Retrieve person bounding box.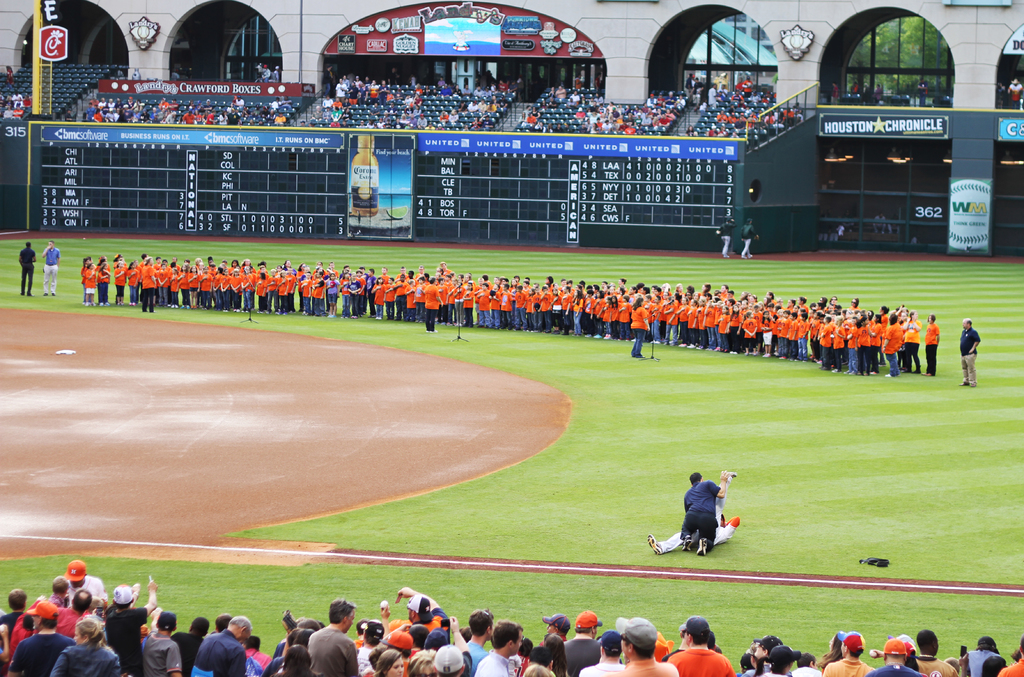
Bounding box: <bbox>645, 473, 736, 559</bbox>.
